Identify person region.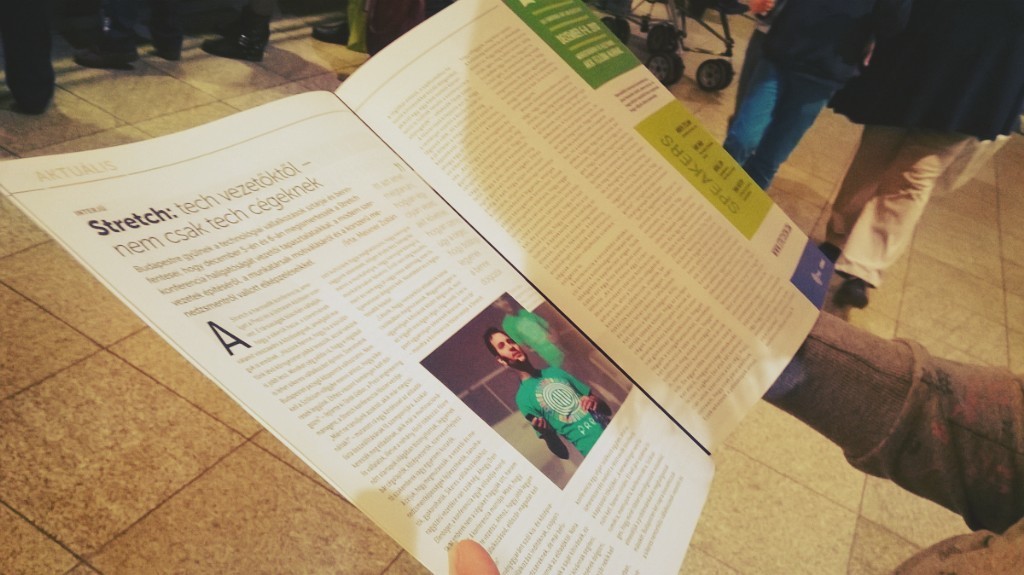
Region: <bbox>489, 294, 589, 380</bbox>.
